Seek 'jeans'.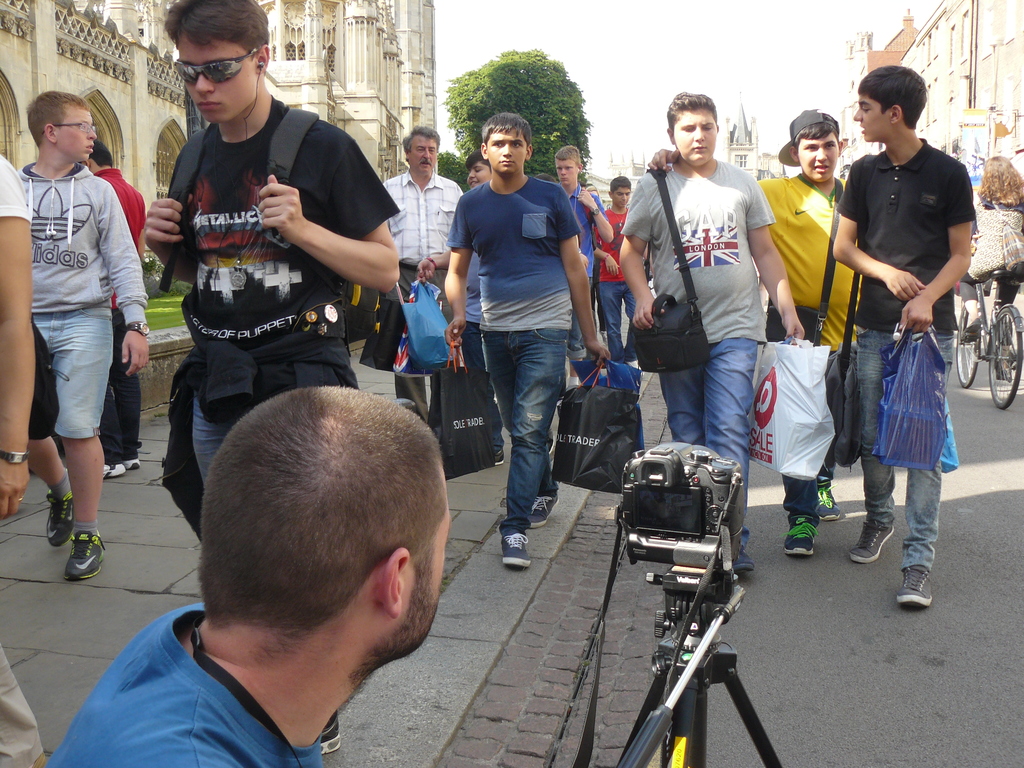
(left=659, top=338, right=756, bottom=538).
